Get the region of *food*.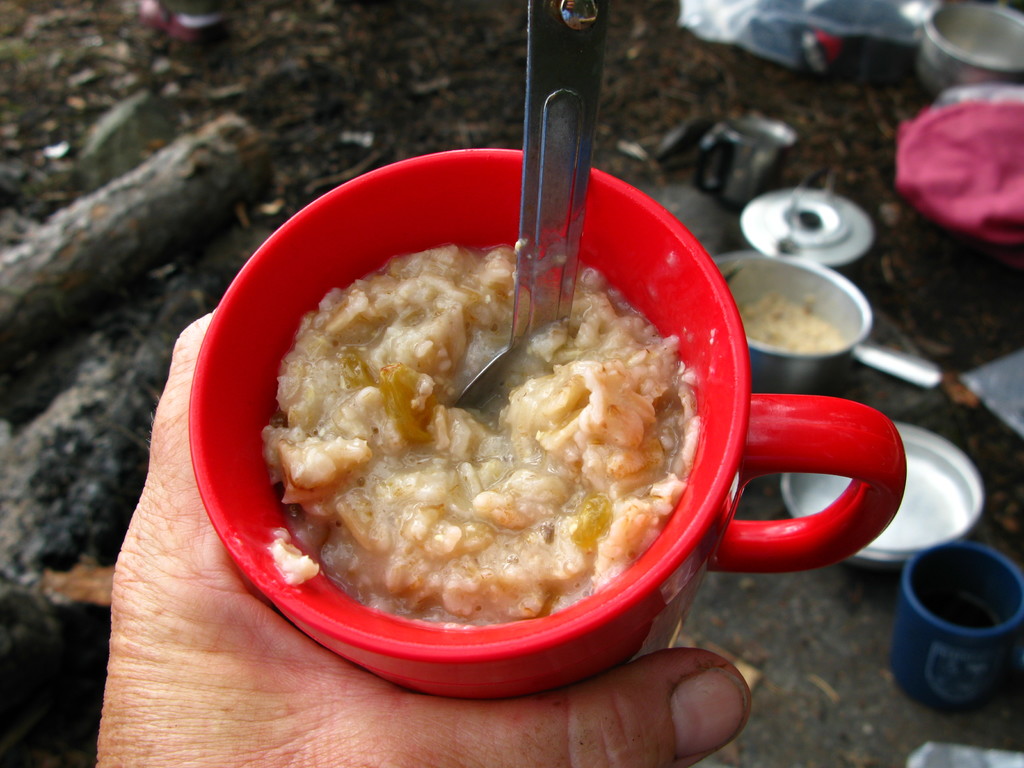
bbox(257, 224, 742, 638).
